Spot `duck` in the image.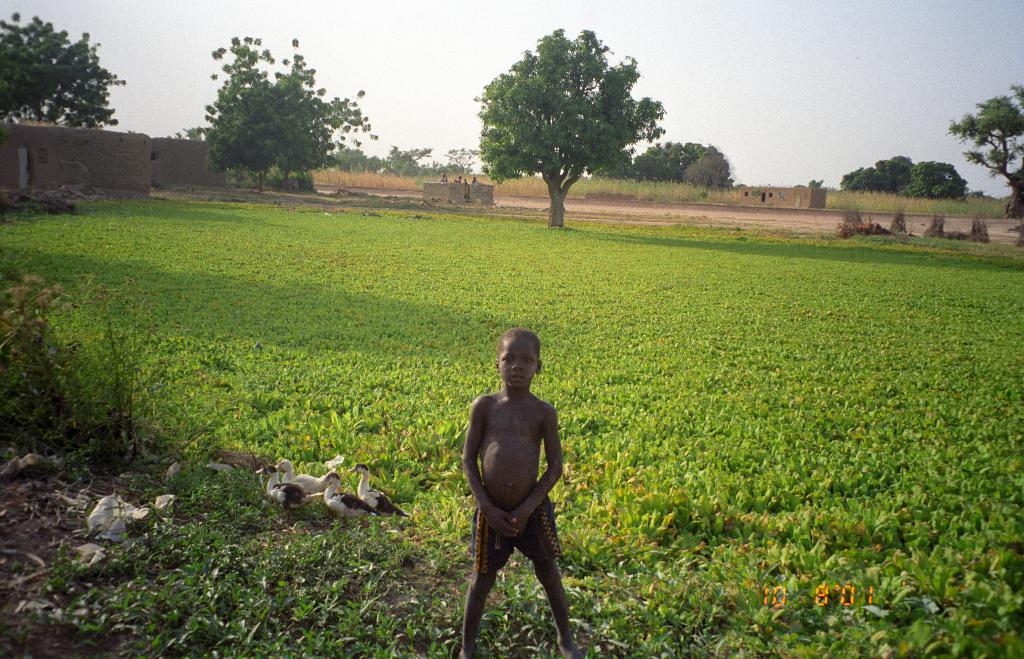
`duck` found at [348, 463, 410, 529].
